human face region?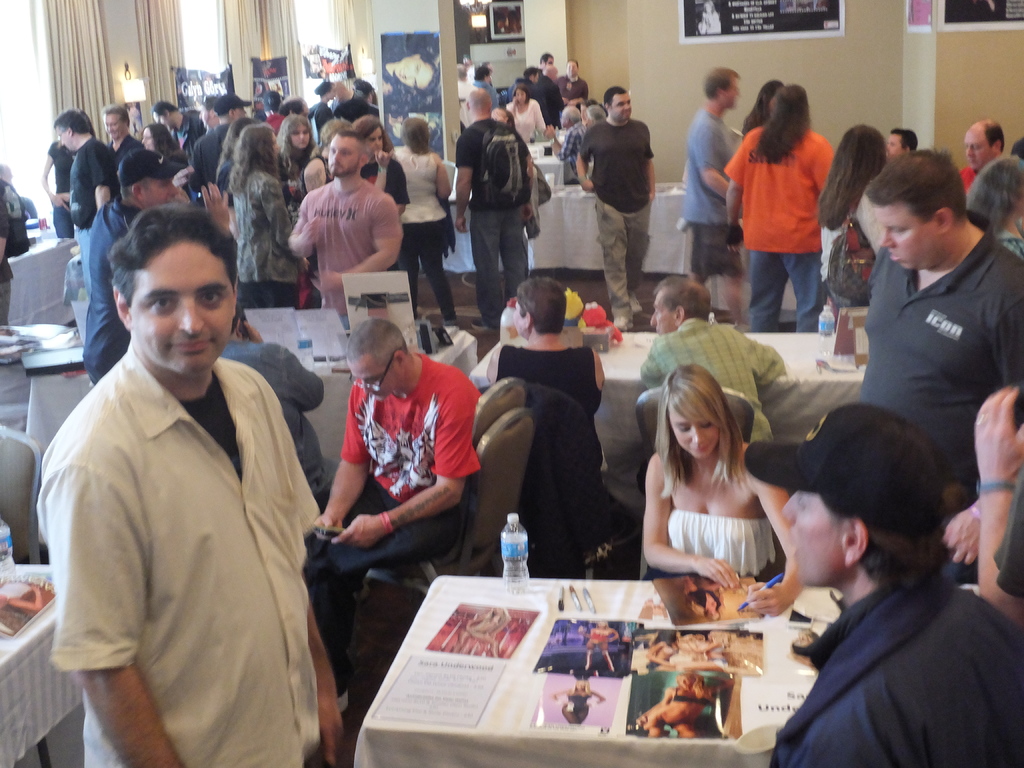
362, 125, 383, 157
